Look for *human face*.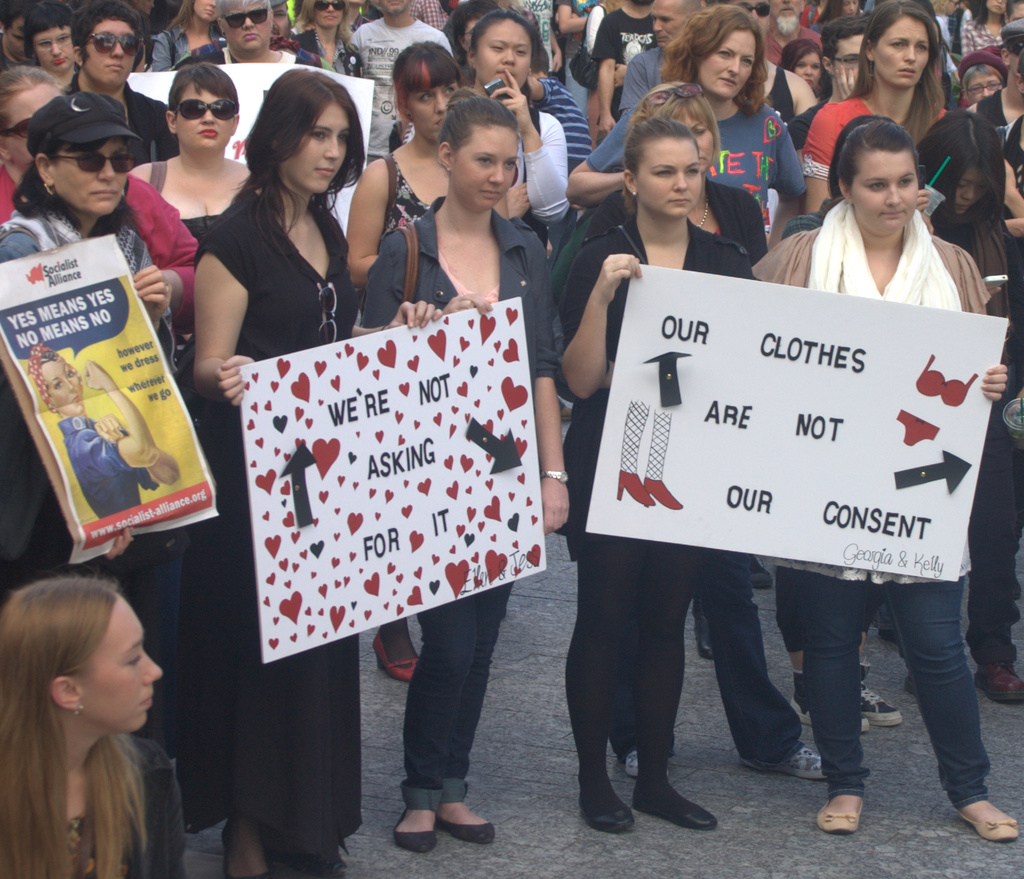
Found: bbox(86, 22, 136, 82).
